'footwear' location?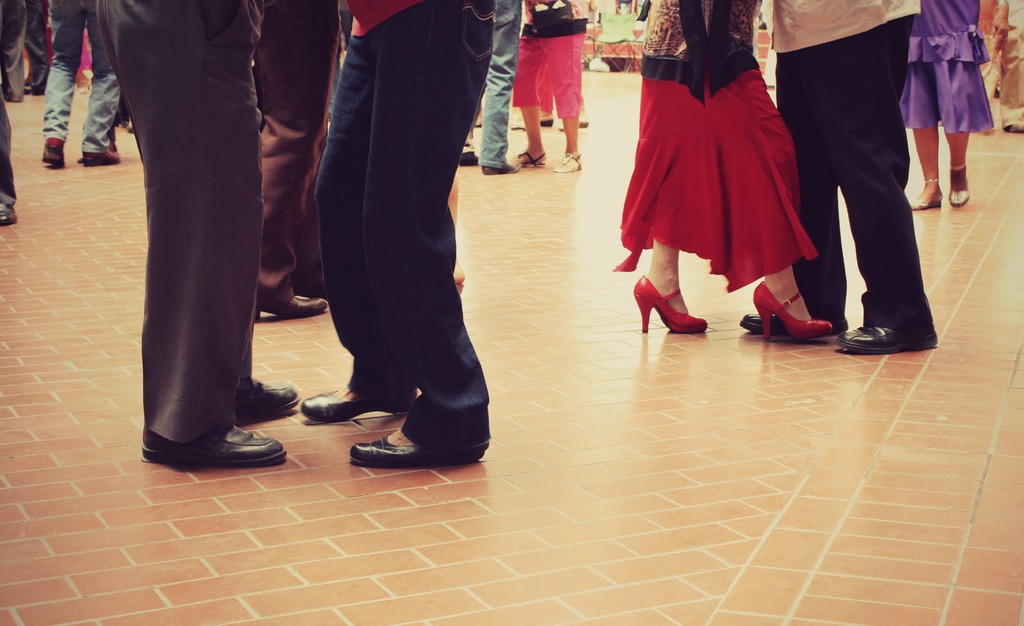
<region>633, 277, 709, 335</region>
